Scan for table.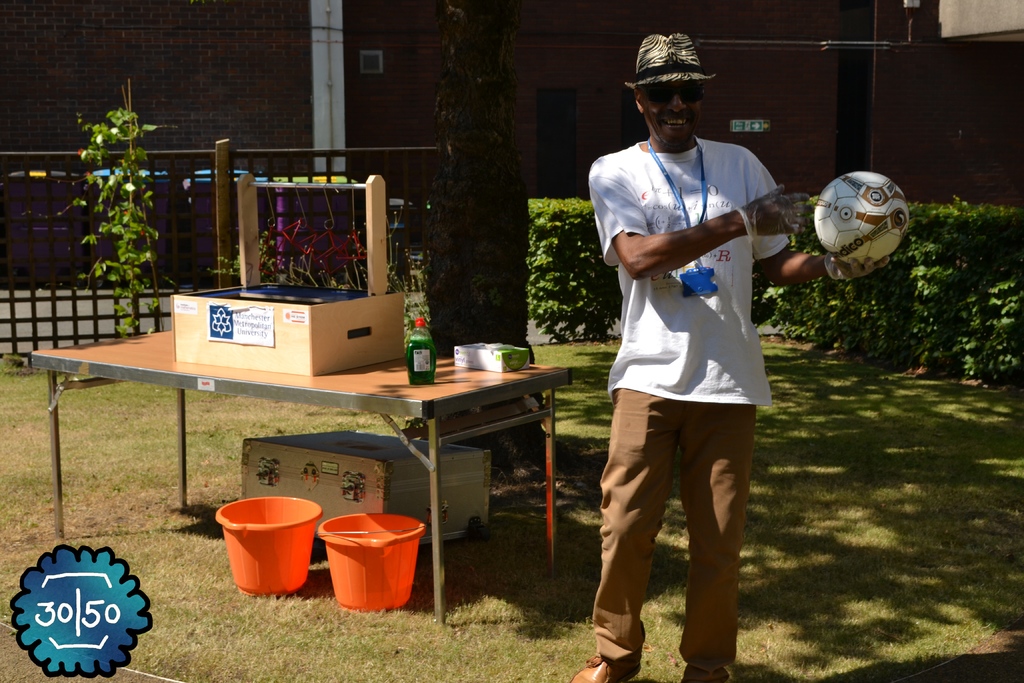
Scan result: region(40, 339, 584, 576).
